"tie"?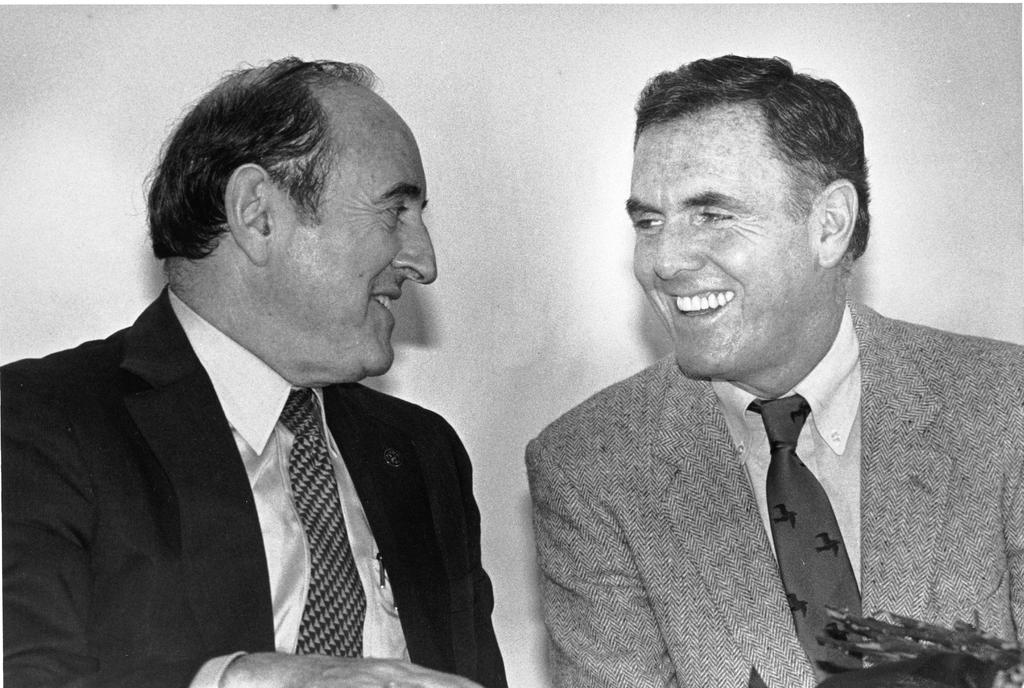
x1=274 y1=386 x2=367 y2=664
